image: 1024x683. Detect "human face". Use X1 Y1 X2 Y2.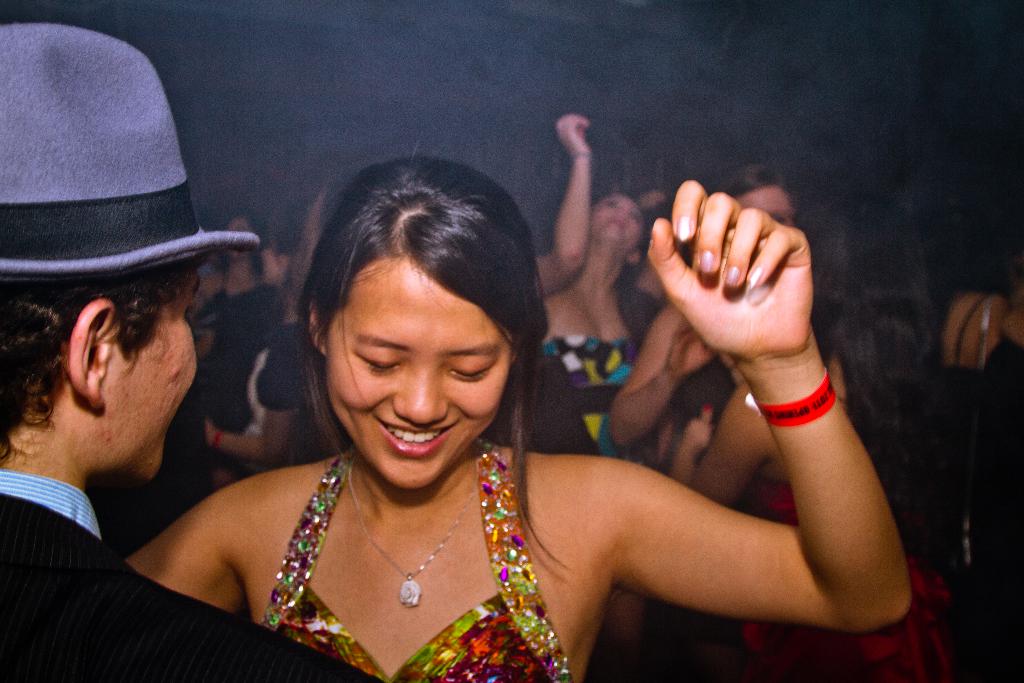
588 190 648 251.
